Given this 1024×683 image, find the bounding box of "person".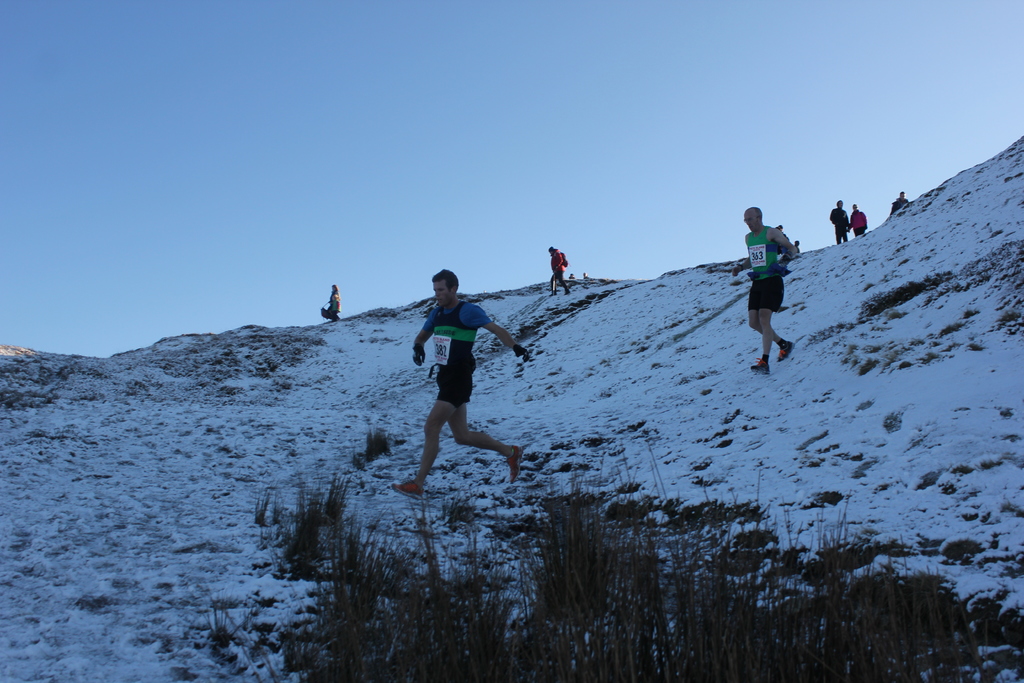
rect(856, 211, 868, 238).
